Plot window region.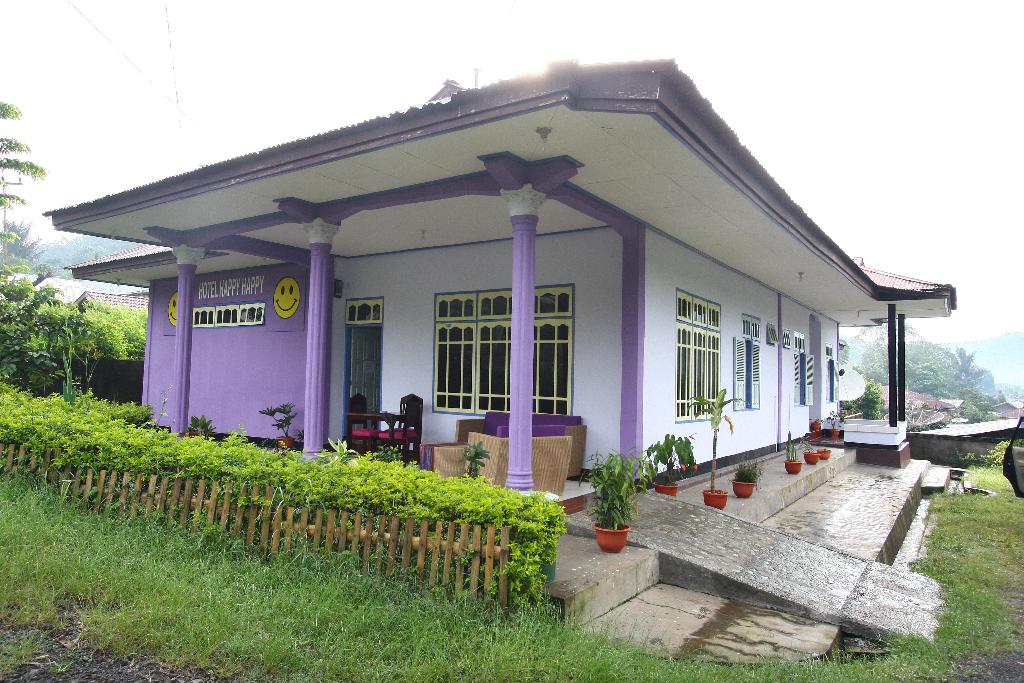
Plotted at 684/274/737/427.
